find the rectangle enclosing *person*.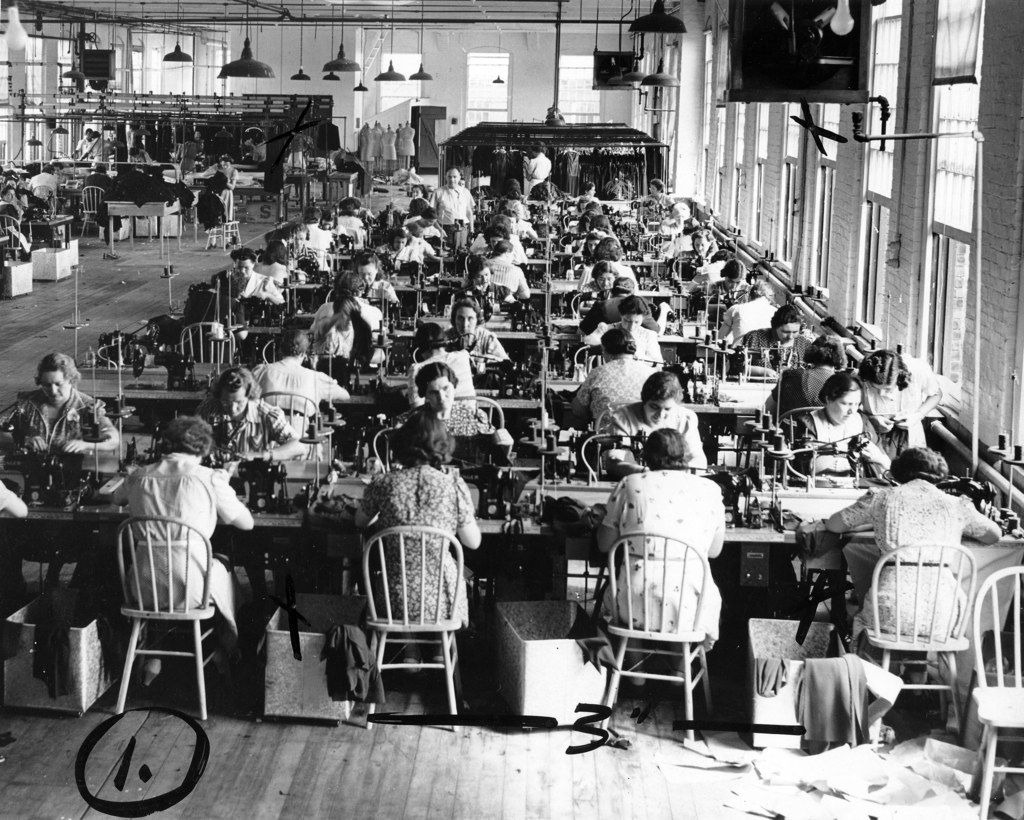
select_region(684, 247, 728, 295).
